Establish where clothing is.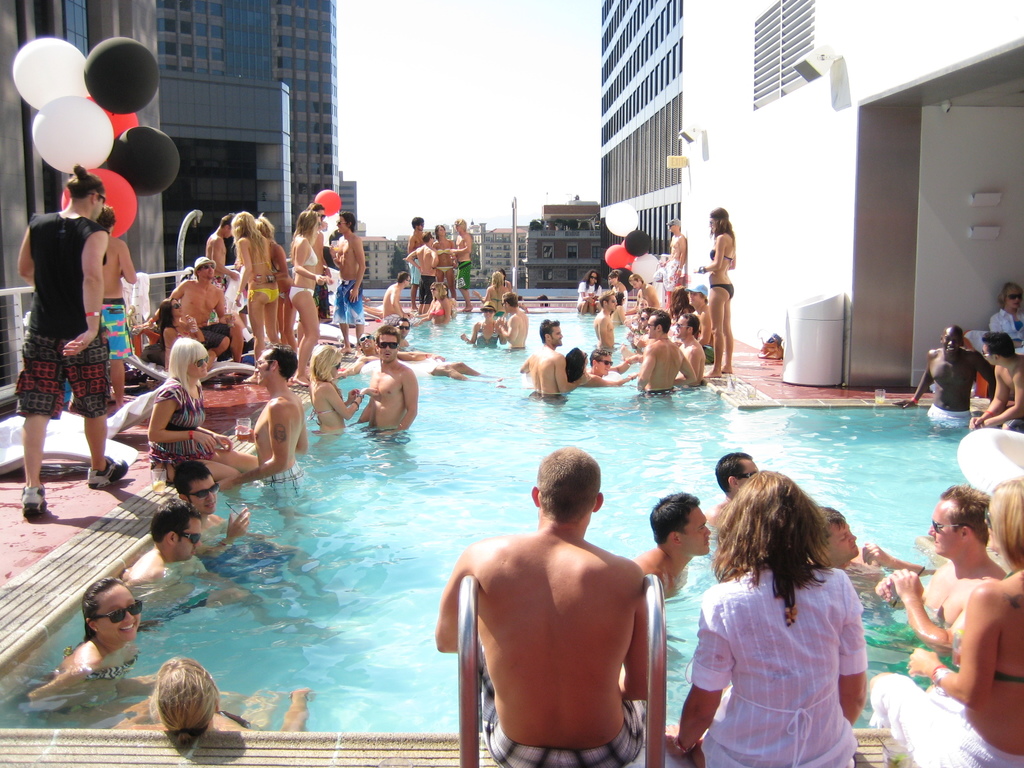
Established at pyautogui.locateOnScreen(14, 218, 109, 421).
